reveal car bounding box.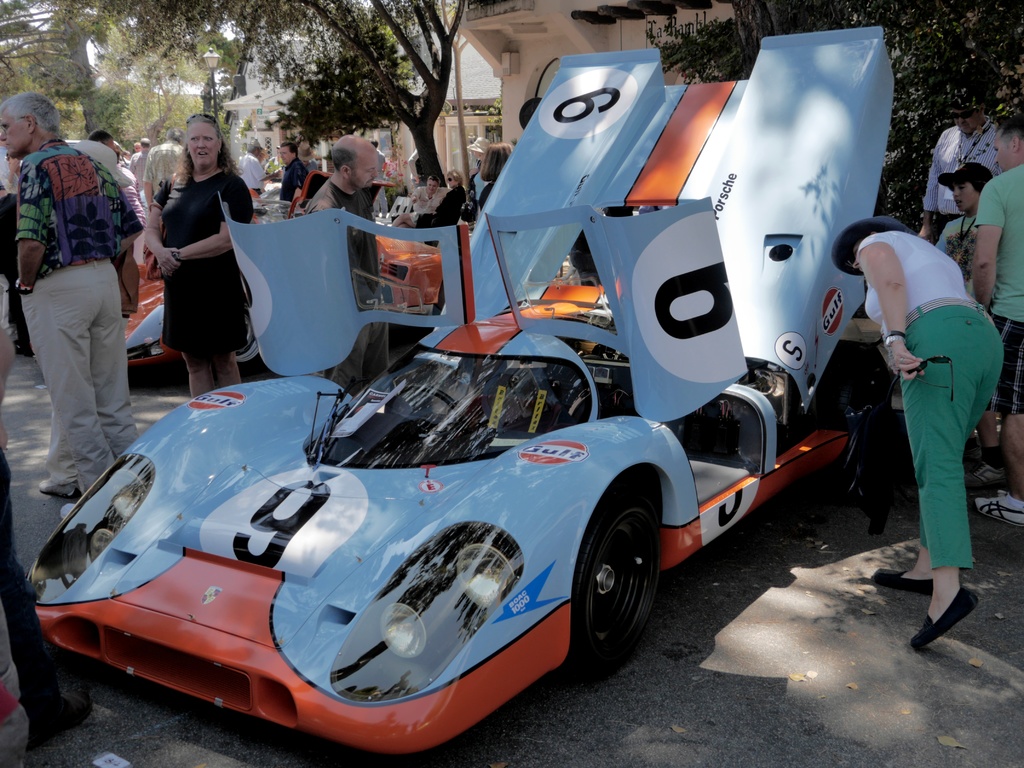
Revealed: x1=12, y1=22, x2=893, y2=767.
